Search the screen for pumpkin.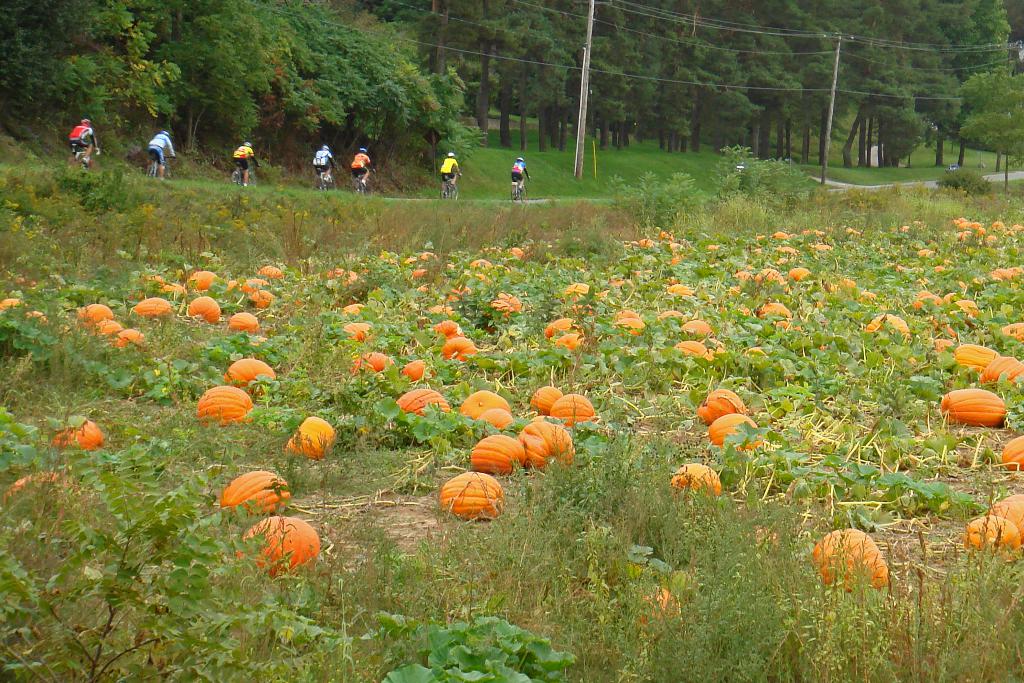
Found at x1=689, y1=390, x2=745, y2=425.
